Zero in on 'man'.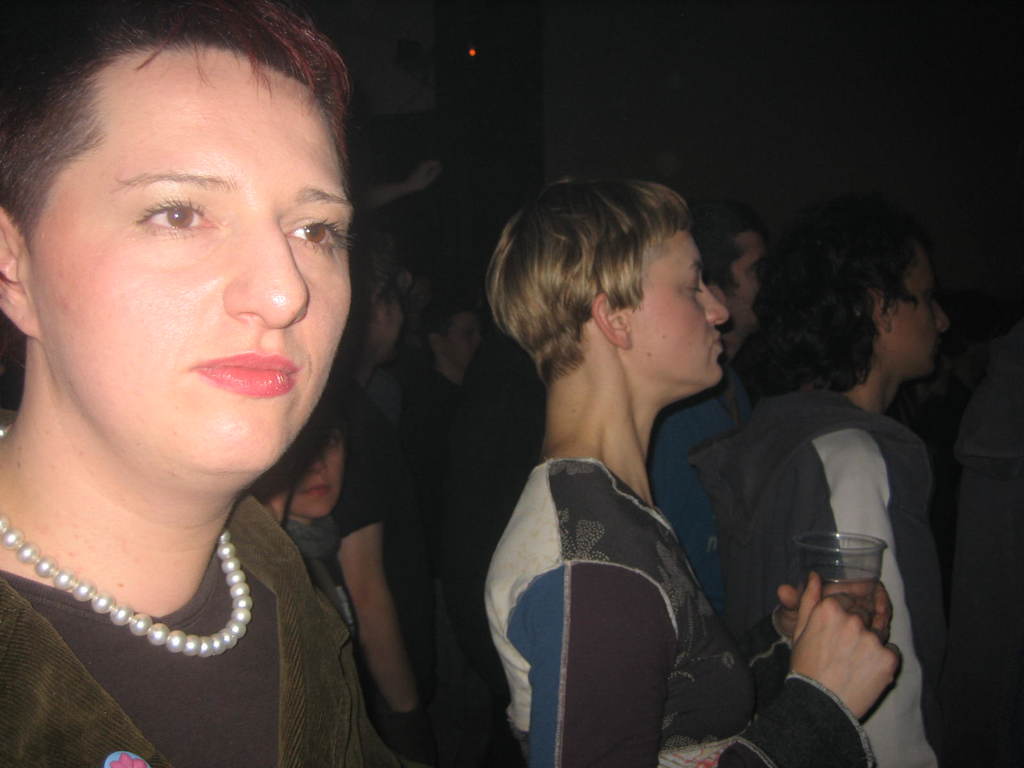
Zeroed in: bbox=(693, 212, 966, 767).
